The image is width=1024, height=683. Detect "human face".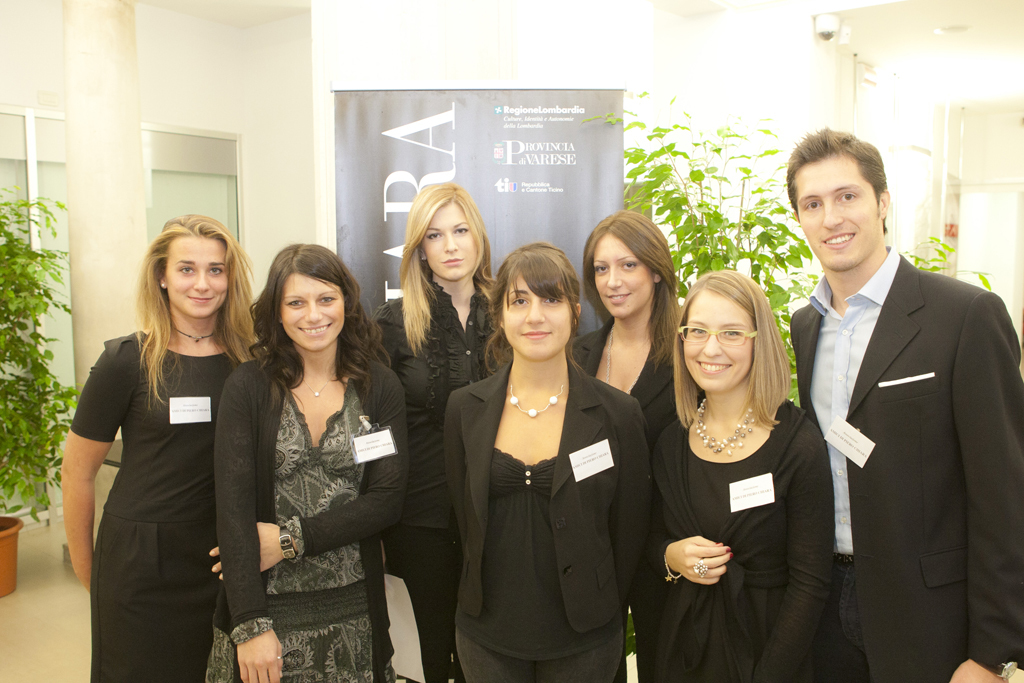
Detection: bbox=(795, 155, 881, 270).
